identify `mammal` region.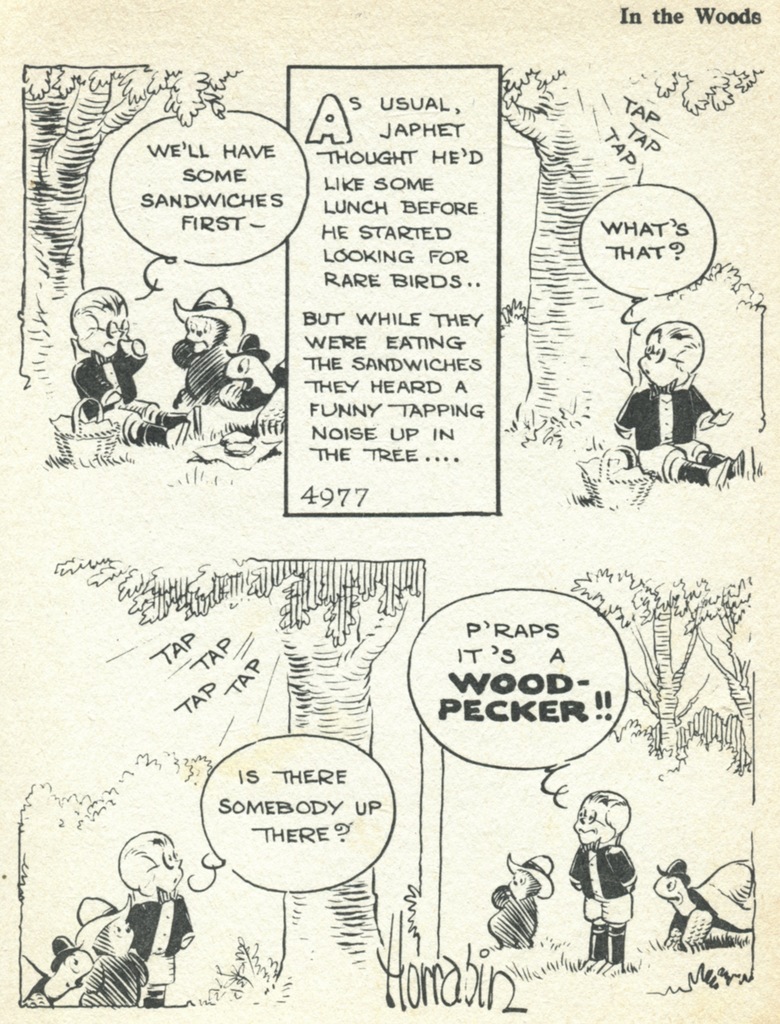
Region: l=66, t=287, r=188, b=445.
